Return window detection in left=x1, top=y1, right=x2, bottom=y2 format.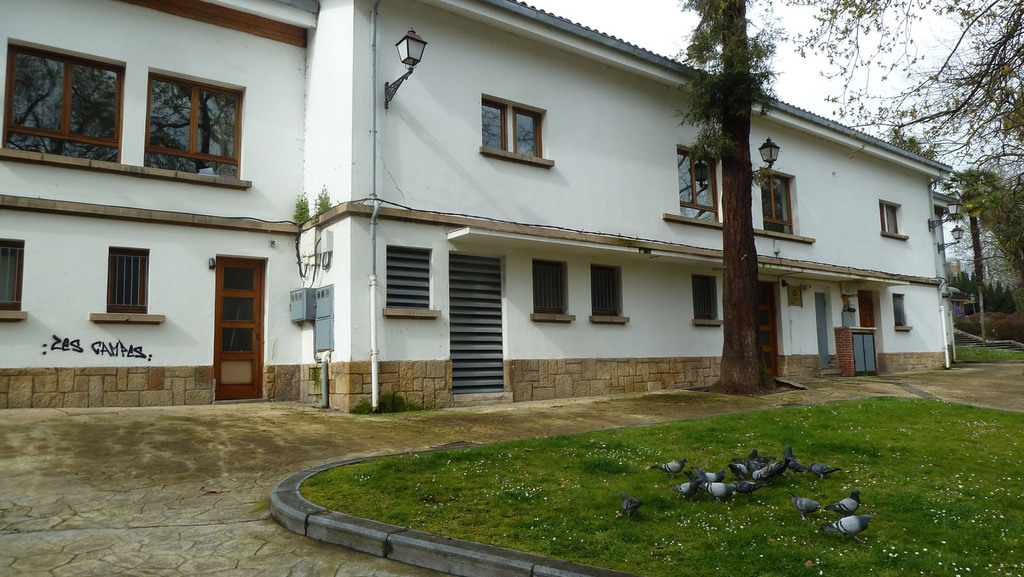
left=5, top=236, right=26, bottom=314.
